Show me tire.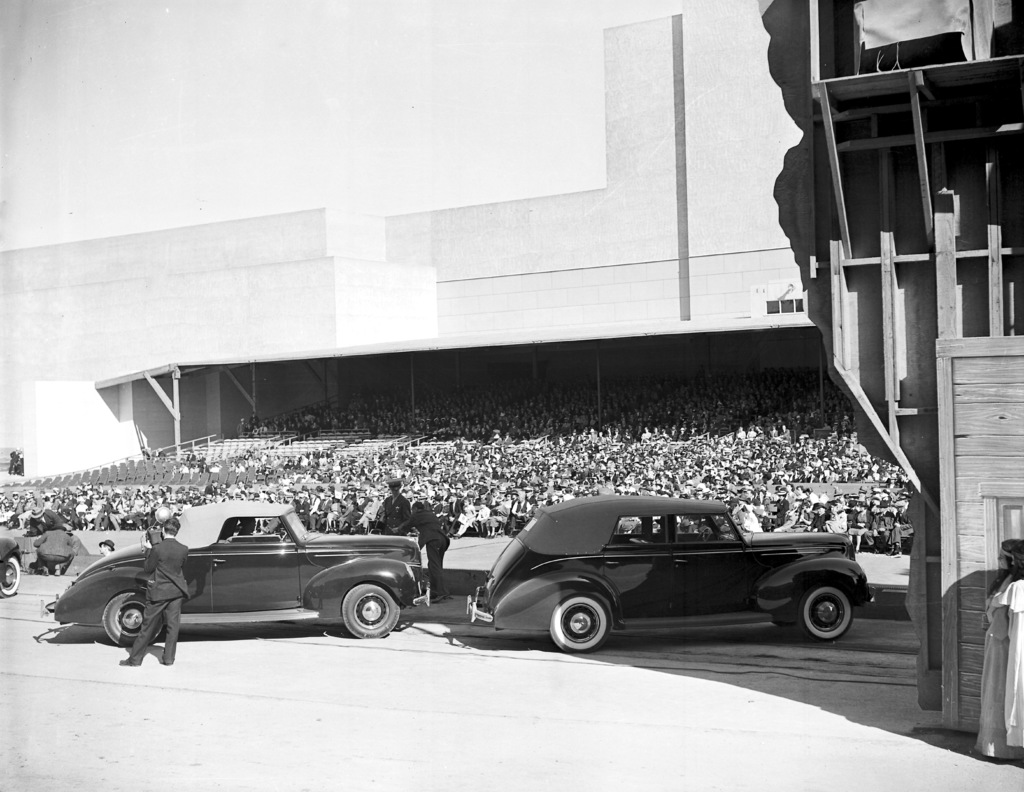
tire is here: {"x1": 104, "y1": 589, "x2": 164, "y2": 648}.
